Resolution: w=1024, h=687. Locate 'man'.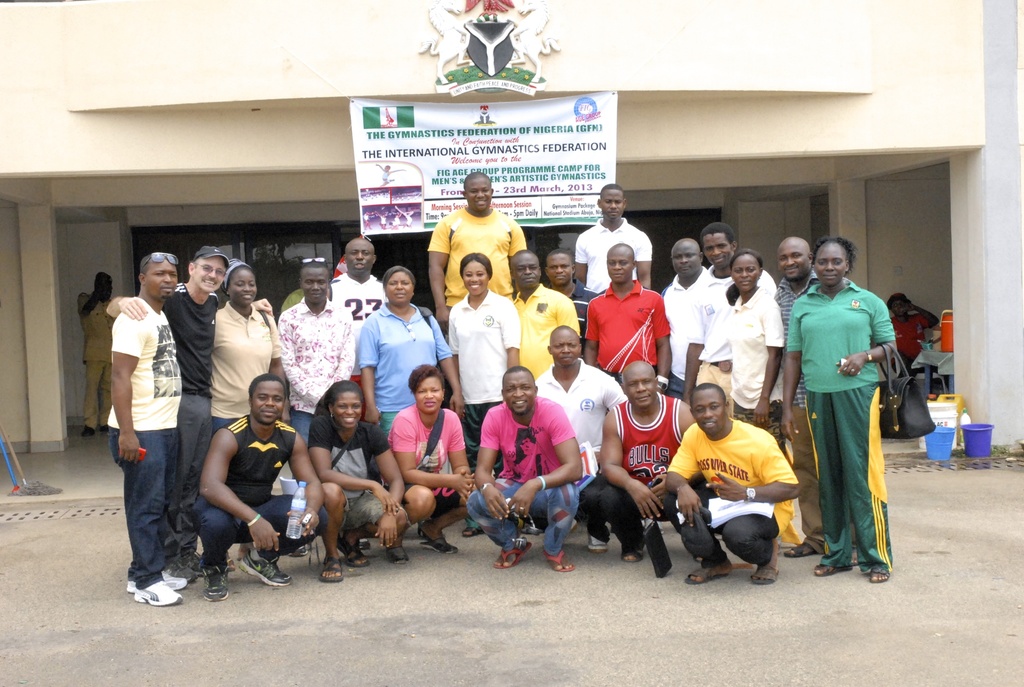
[left=666, top=234, right=720, bottom=409].
